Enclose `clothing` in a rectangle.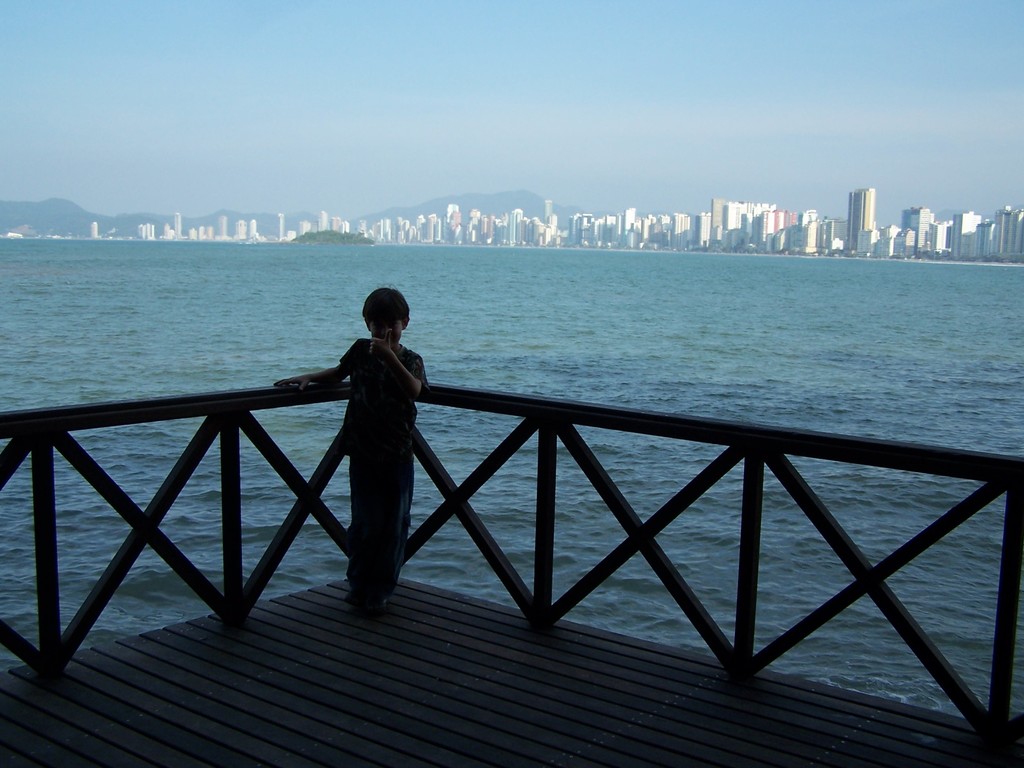
left=297, top=323, right=444, bottom=533.
